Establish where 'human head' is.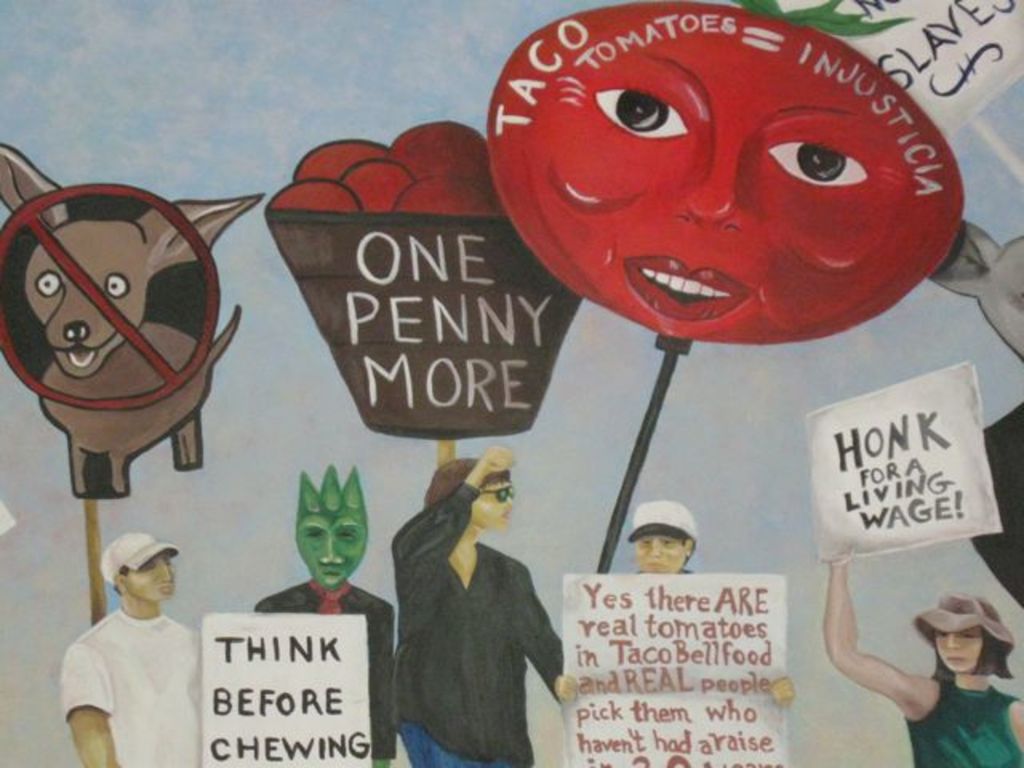
Established at detection(925, 595, 1008, 674).
